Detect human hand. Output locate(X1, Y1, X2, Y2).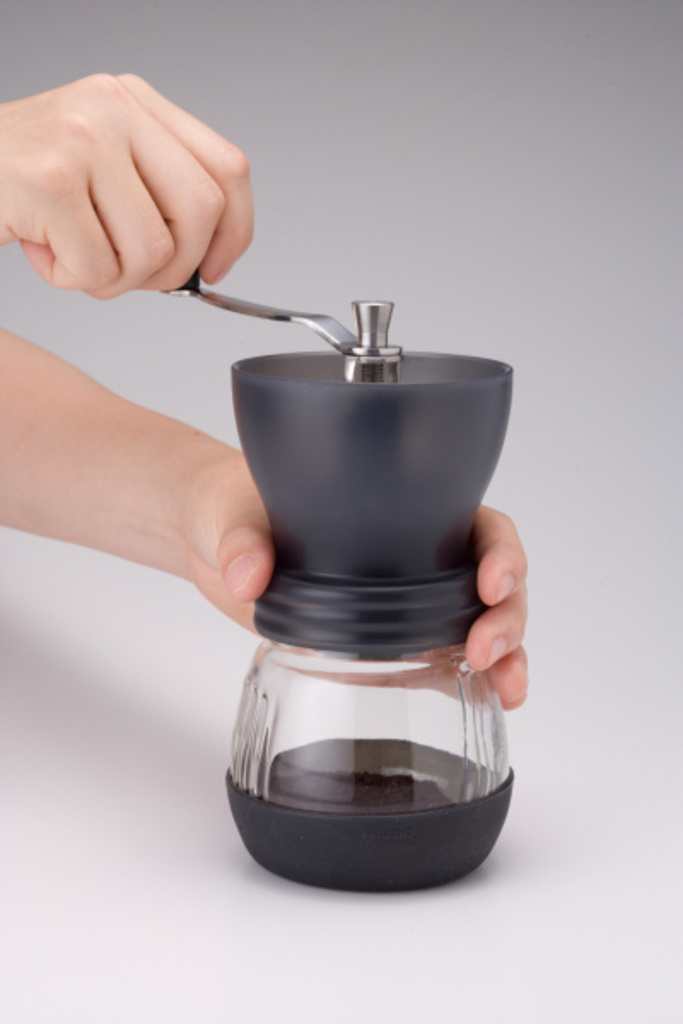
locate(0, 68, 287, 340).
